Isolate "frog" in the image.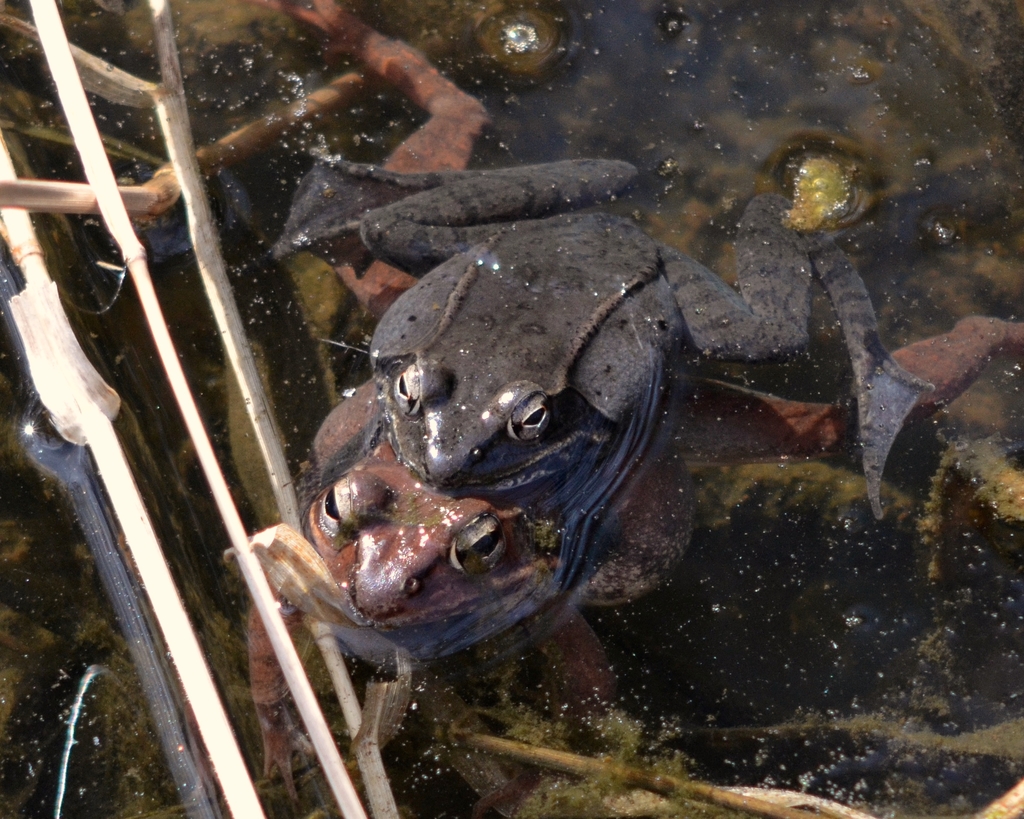
Isolated region: region(243, 0, 1023, 818).
